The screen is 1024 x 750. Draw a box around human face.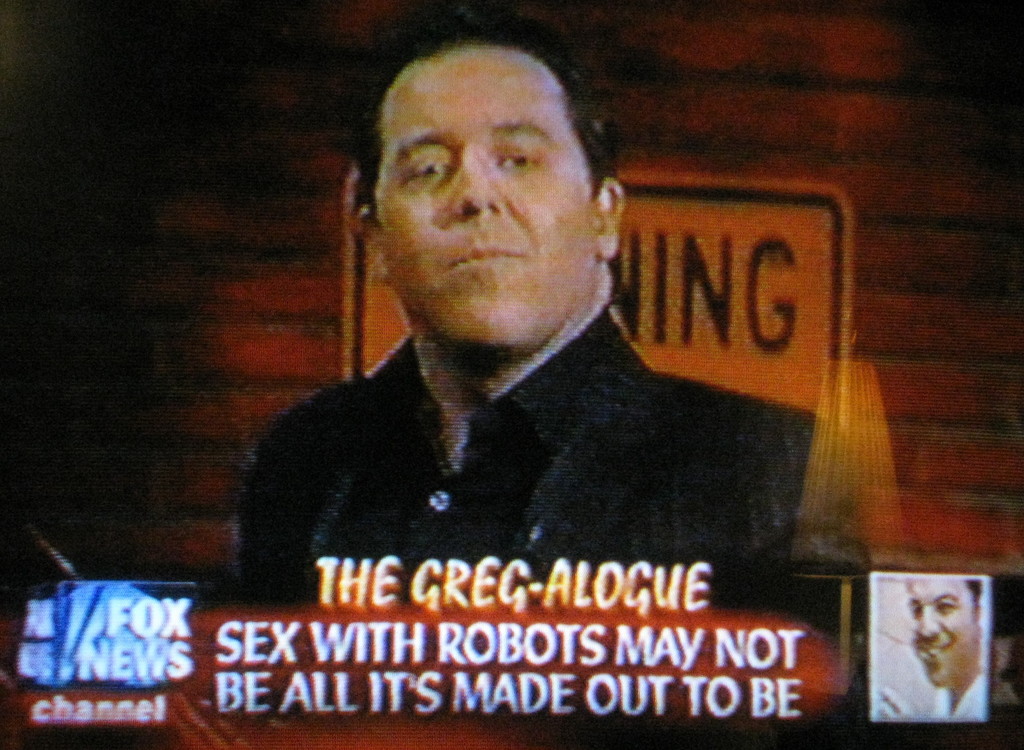
pyautogui.locateOnScreen(902, 574, 976, 691).
